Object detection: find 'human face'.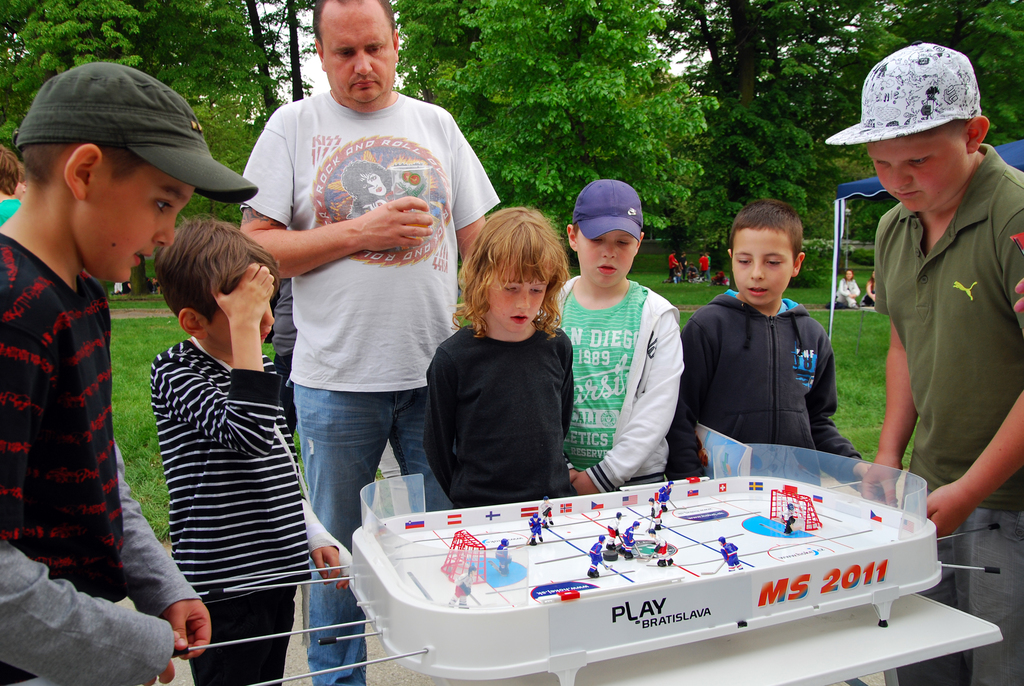
box(489, 263, 543, 331).
